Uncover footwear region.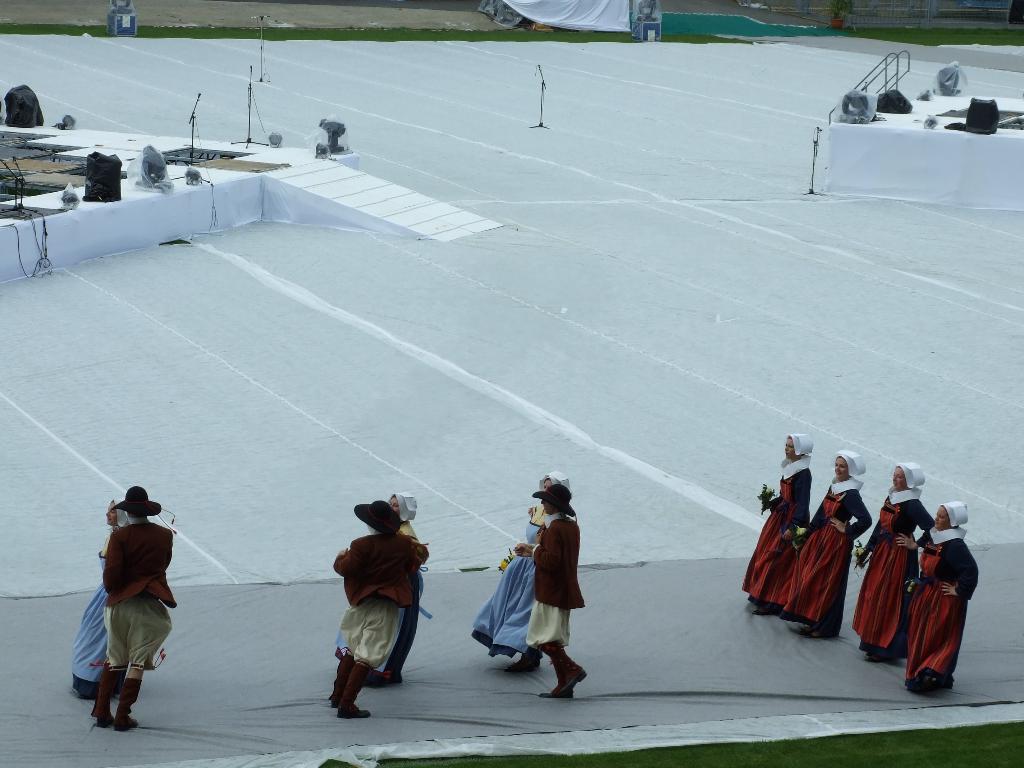
Uncovered: 499 662 538 673.
